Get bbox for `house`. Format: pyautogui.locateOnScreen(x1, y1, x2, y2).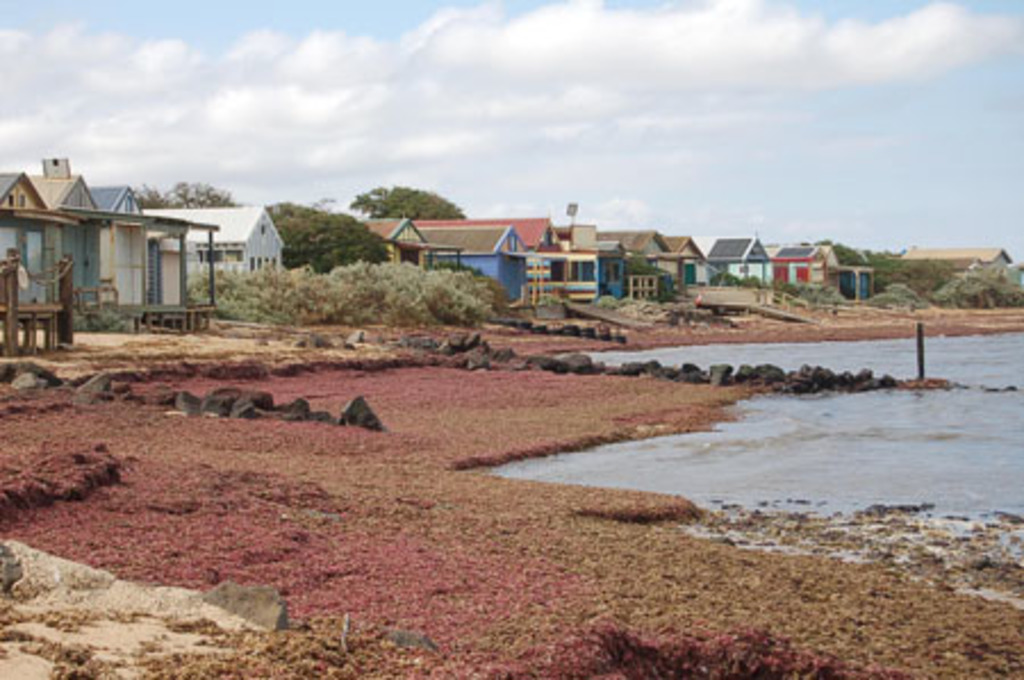
pyautogui.locateOnScreen(897, 241, 1015, 277).
